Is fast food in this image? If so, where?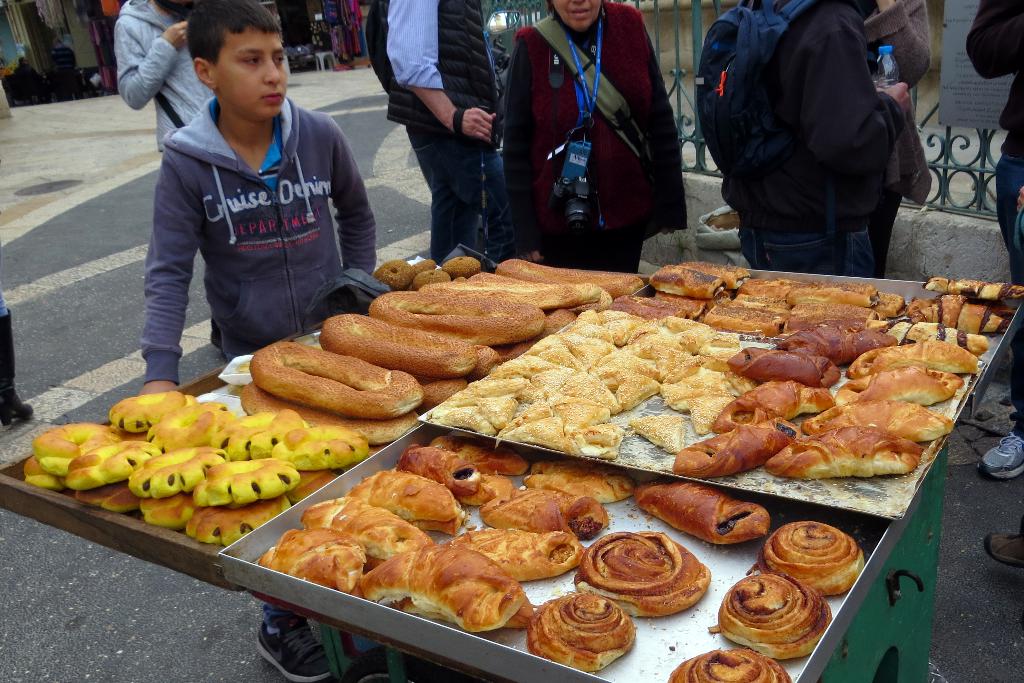
Yes, at locate(446, 257, 979, 493).
